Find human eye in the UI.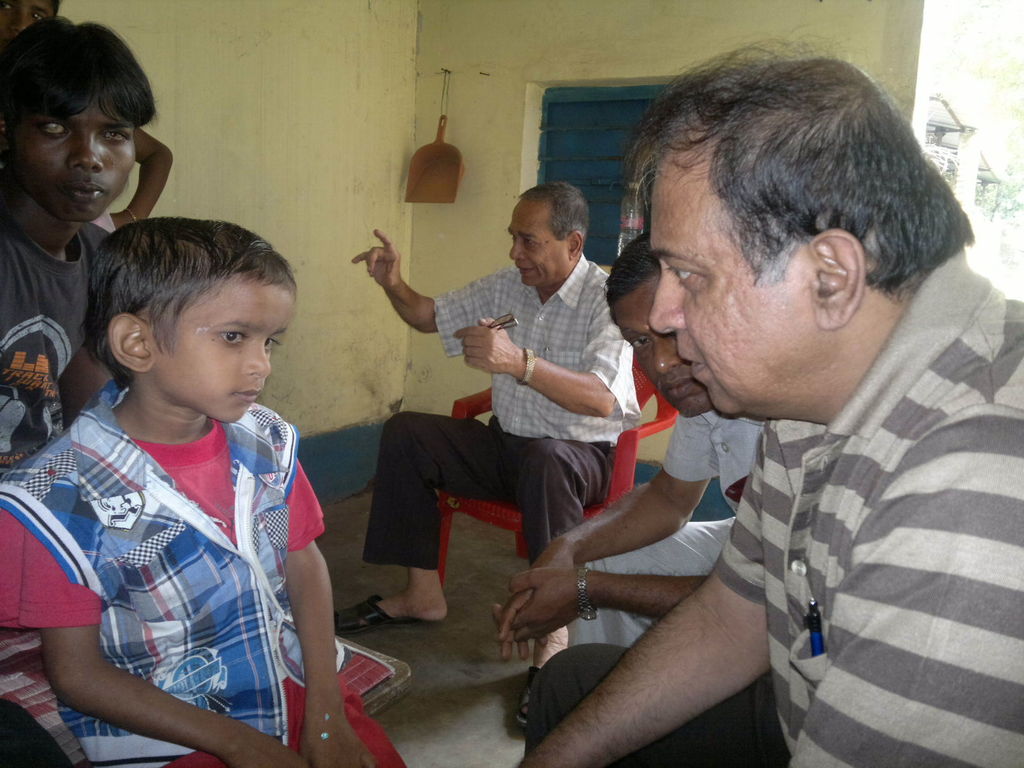
UI element at <bbox>97, 125, 131, 145</bbox>.
